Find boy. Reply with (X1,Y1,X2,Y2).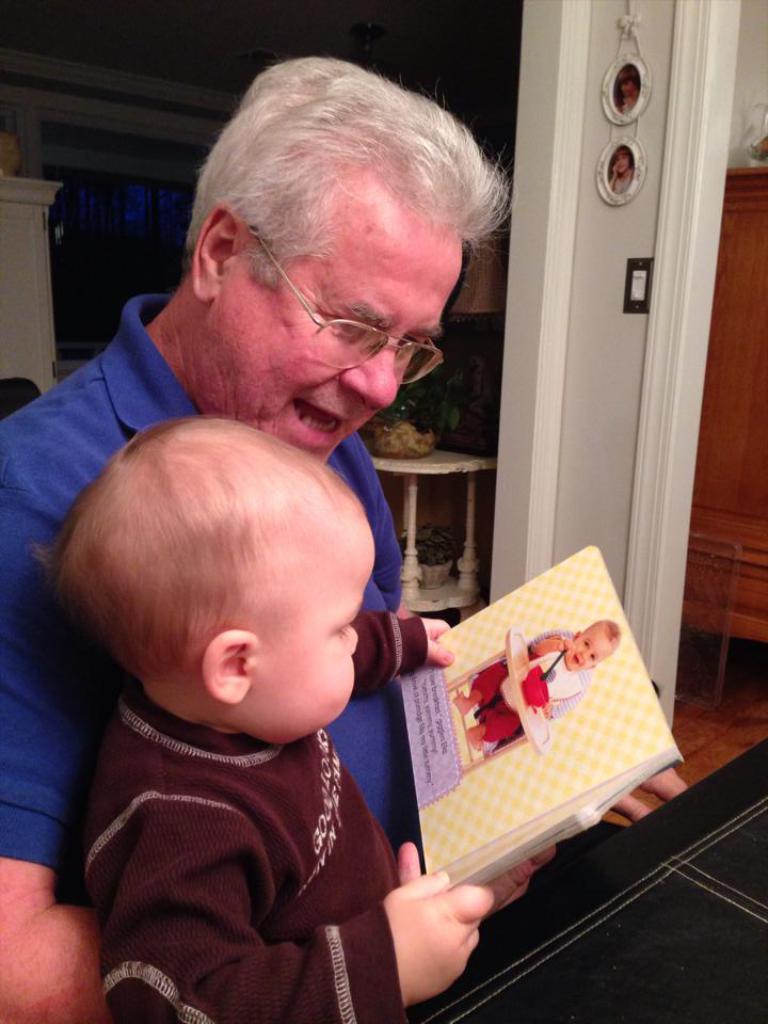
(455,618,621,758).
